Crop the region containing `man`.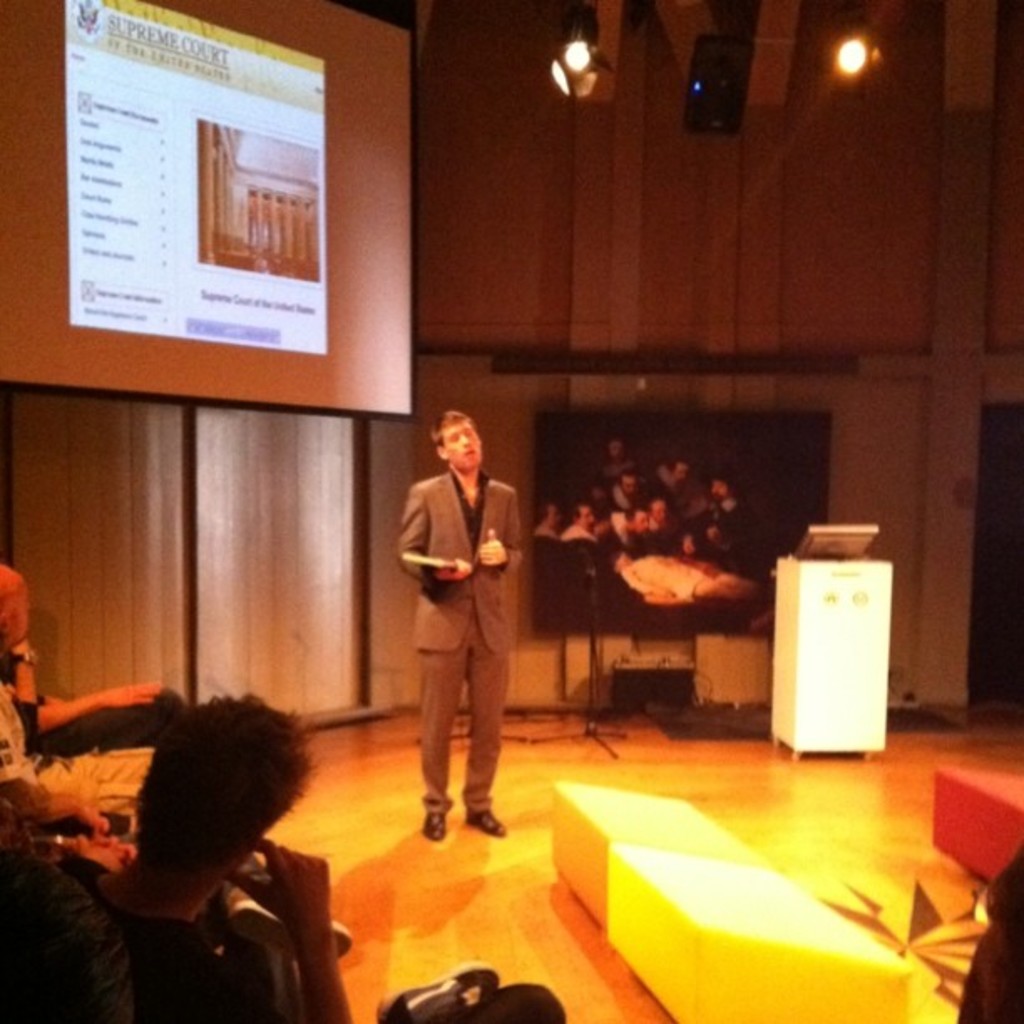
Crop region: (x1=388, y1=397, x2=527, y2=848).
